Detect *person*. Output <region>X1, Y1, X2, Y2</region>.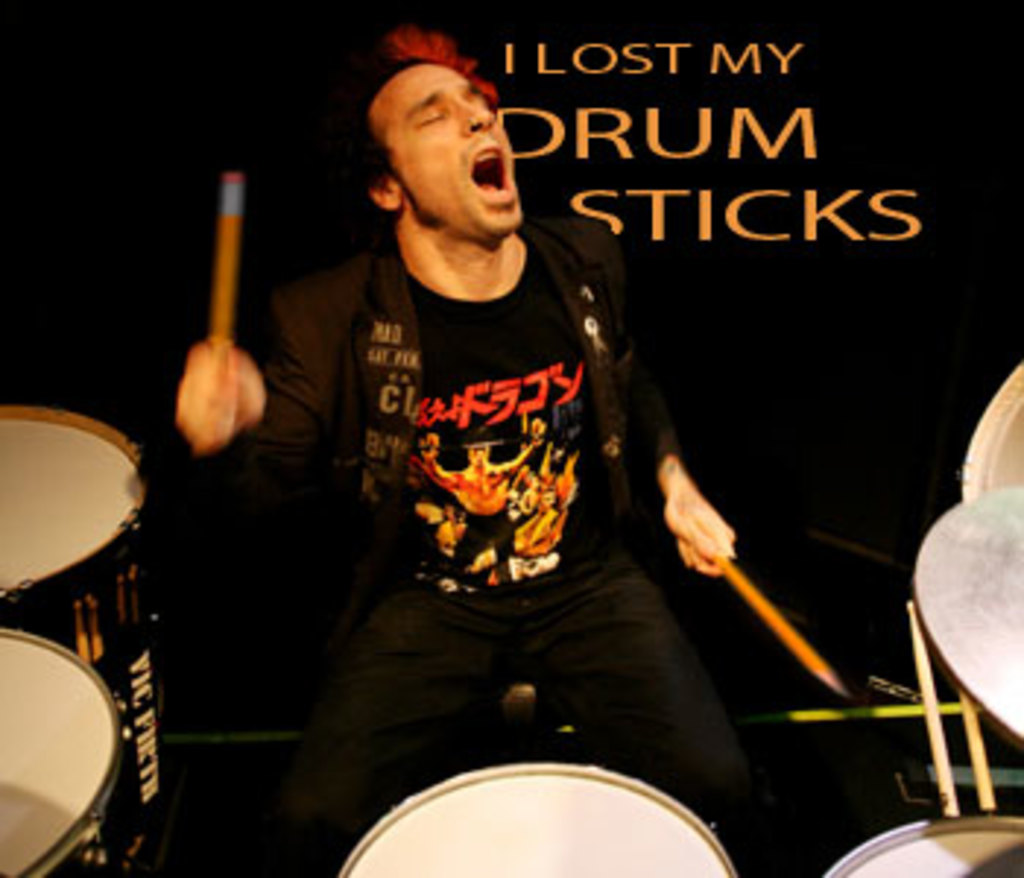
<region>219, 29, 813, 852</region>.
